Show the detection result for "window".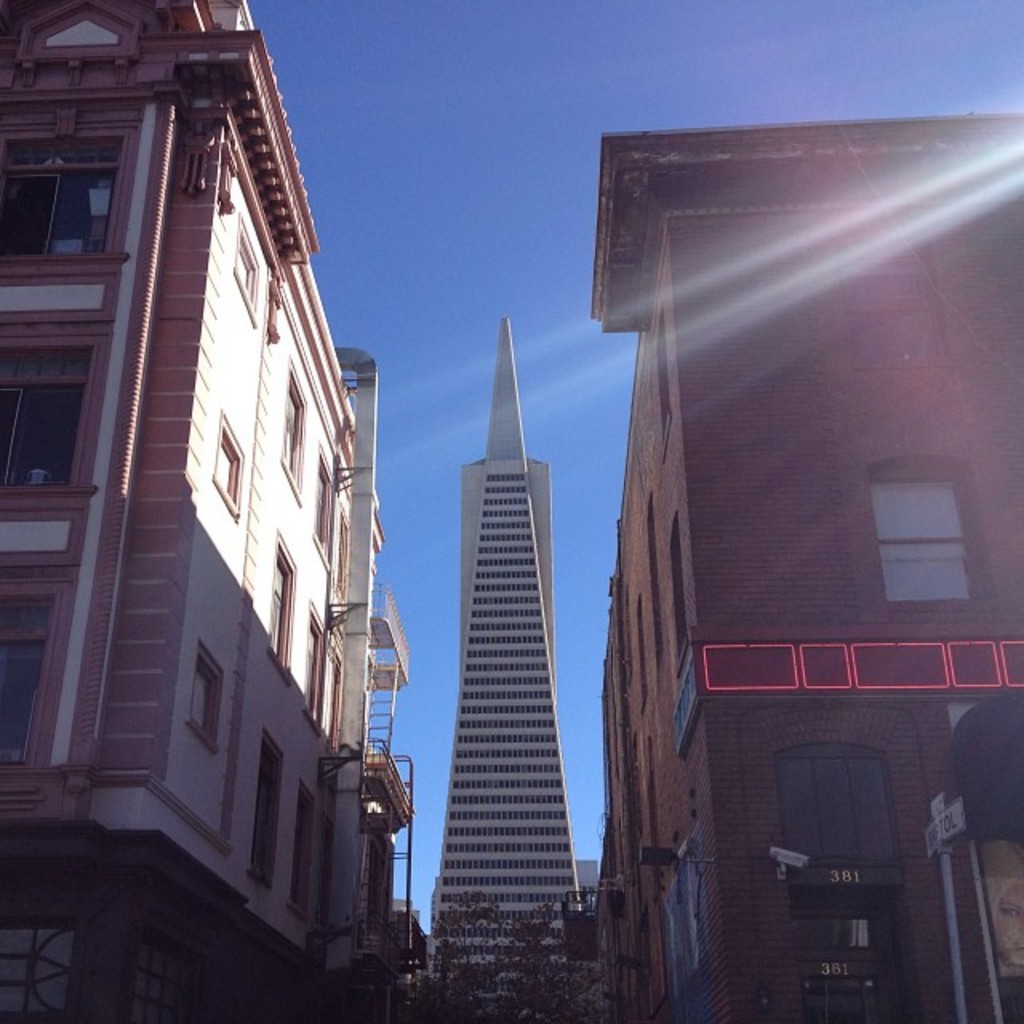
l=275, t=384, r=304, b=491.
